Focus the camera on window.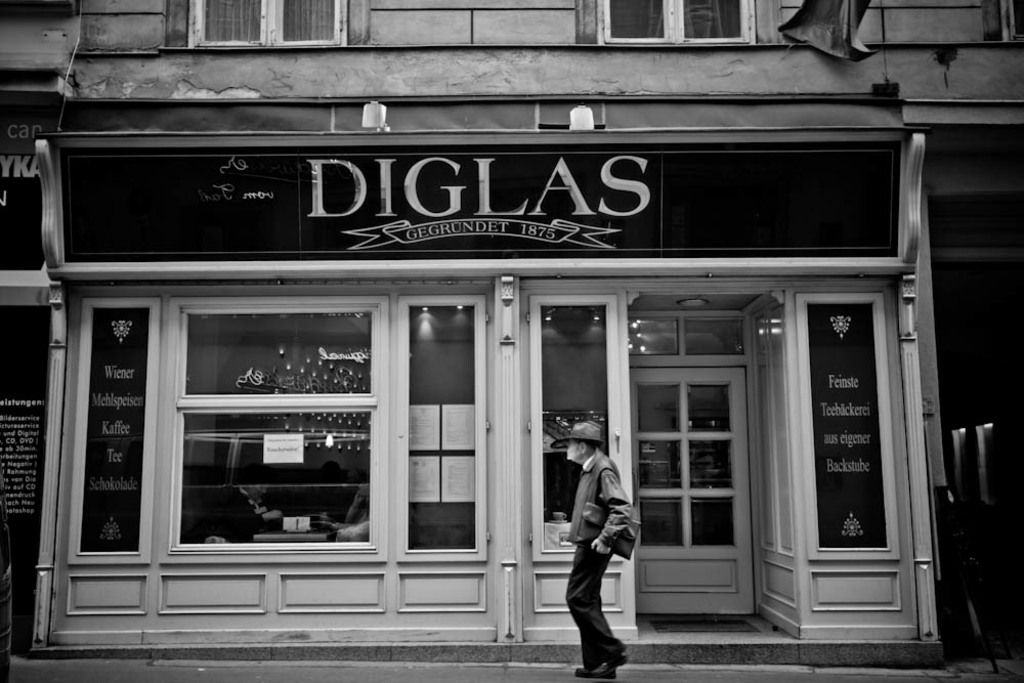
Focus region: [609,0,751,46].
